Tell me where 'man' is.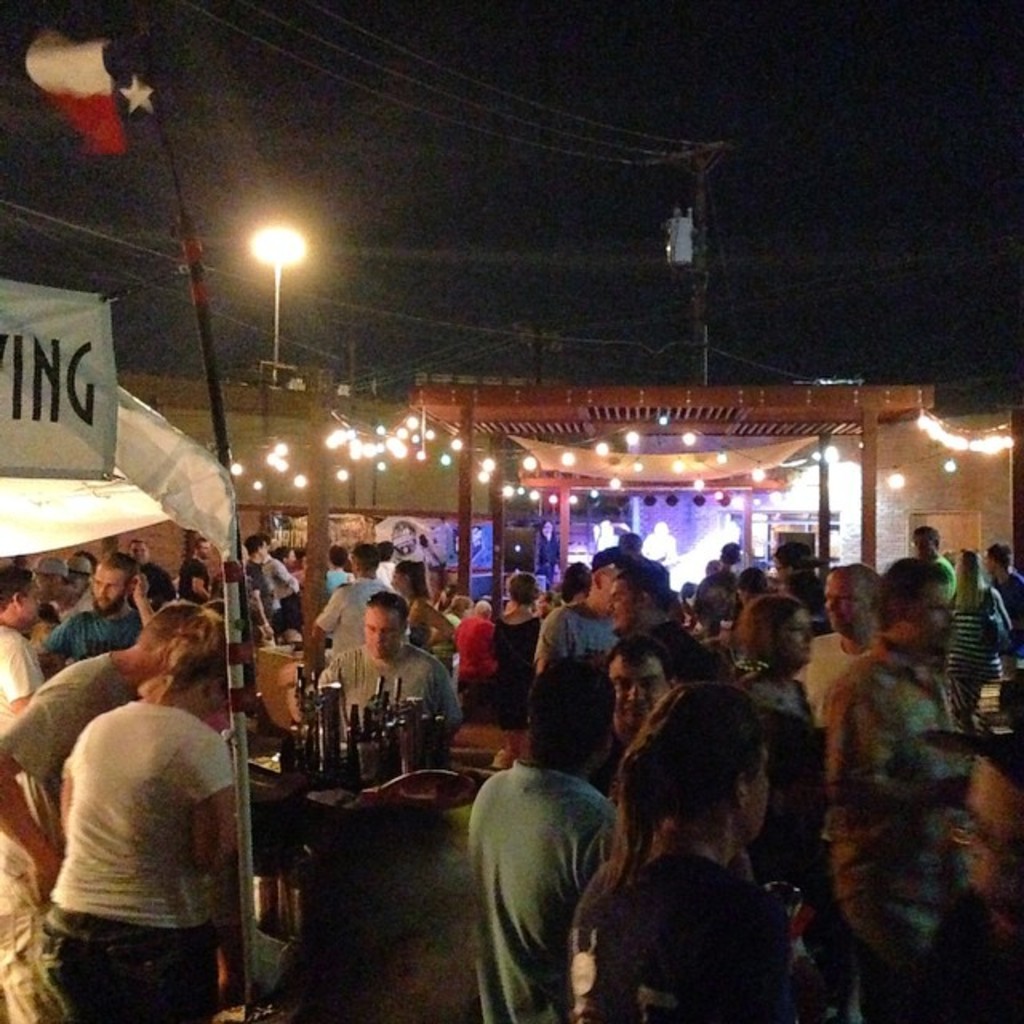
'man' is at (x1=0, y1=603, x2=202, y2=1022).
